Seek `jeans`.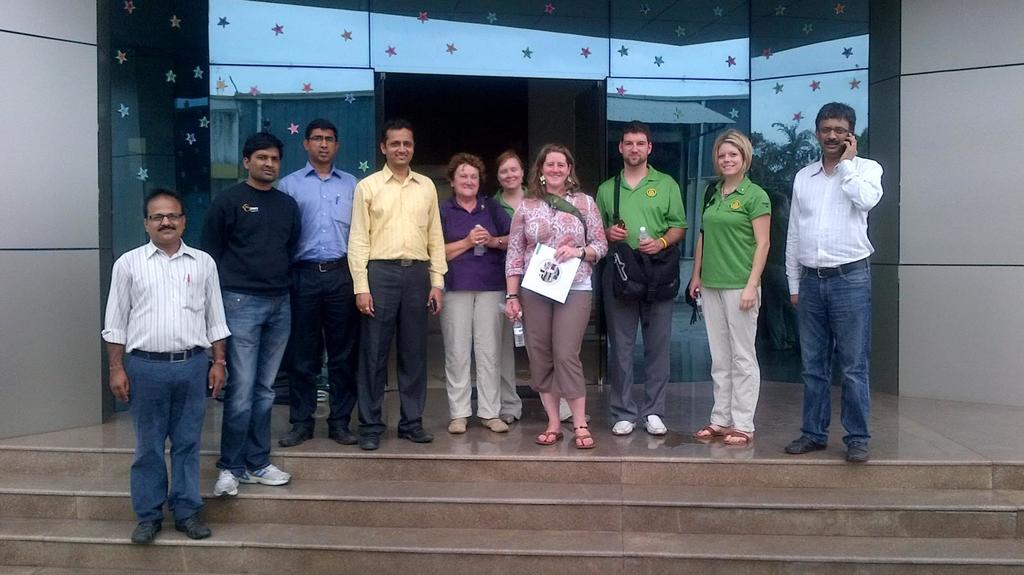
detection(225, 292, 293, 469).
